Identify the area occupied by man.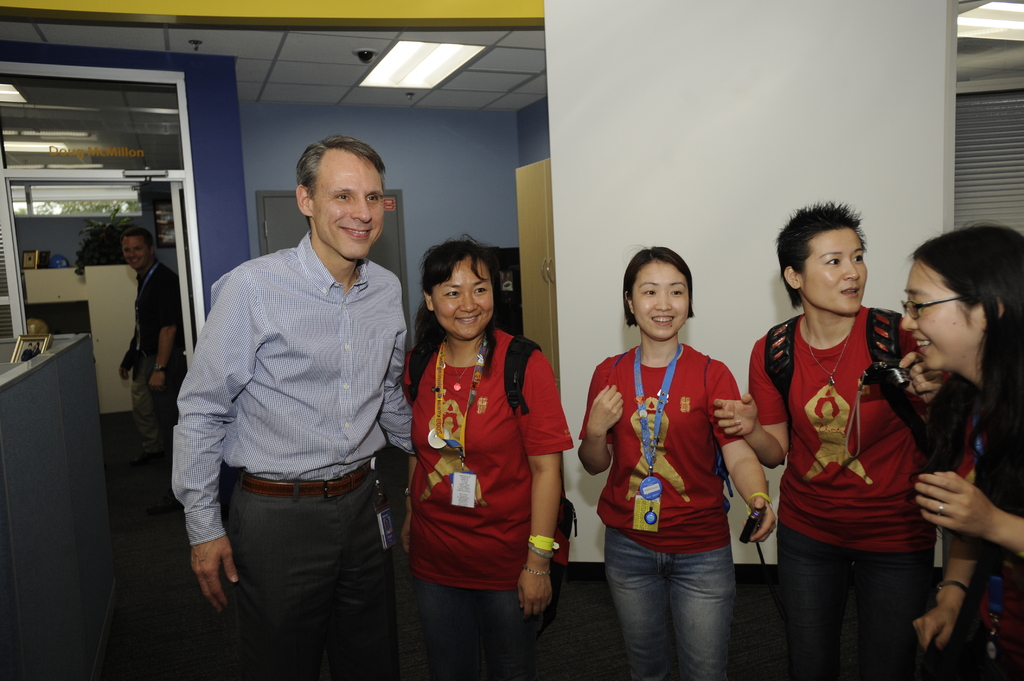
Area: {"x1": 129, "y1": 232, "x2": 186, "y2": 469}.
